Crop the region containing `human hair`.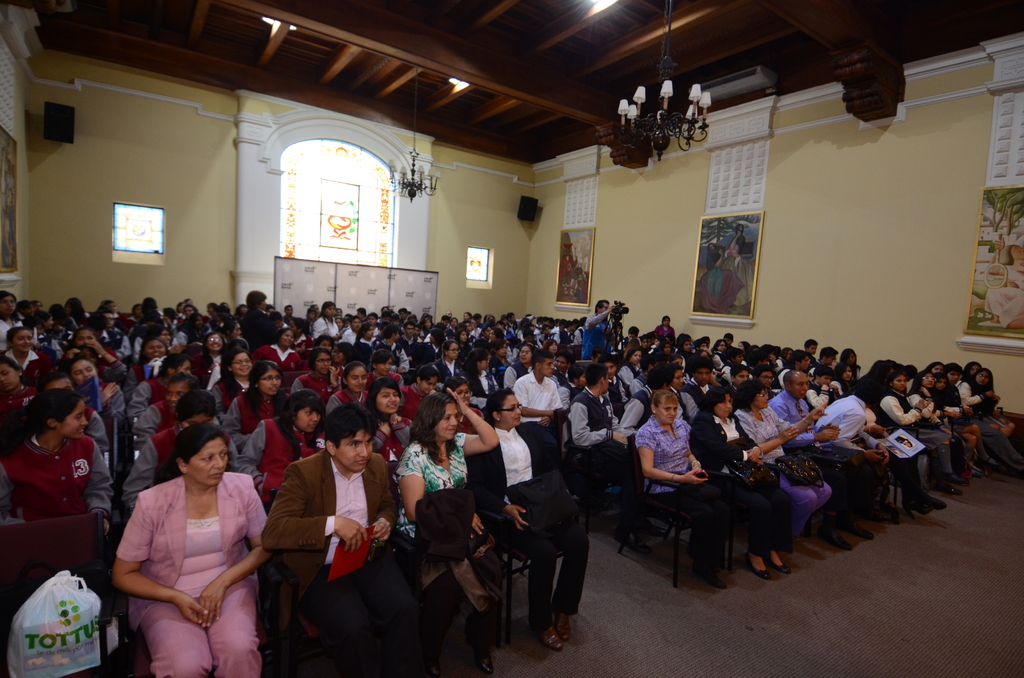
Crop region: x1=652, y1=389, x2=678, y2=414.
